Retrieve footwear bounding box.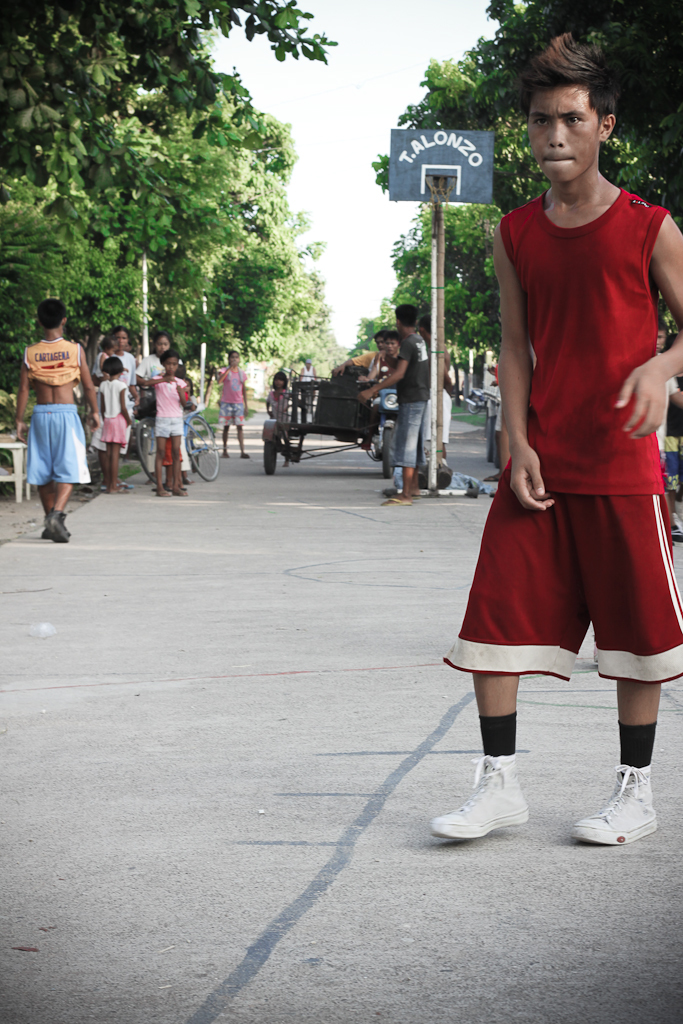
Bounding box: Rect(41, 525, 50, 536).
